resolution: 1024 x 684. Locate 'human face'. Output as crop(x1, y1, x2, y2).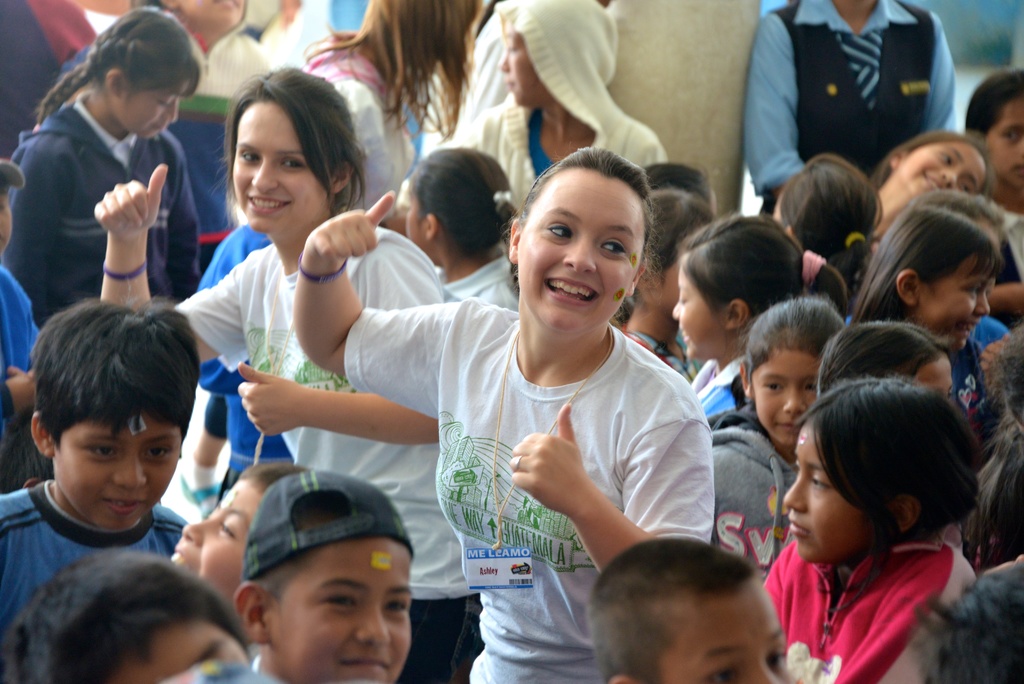
crop(984, 98, 1023, 192).
